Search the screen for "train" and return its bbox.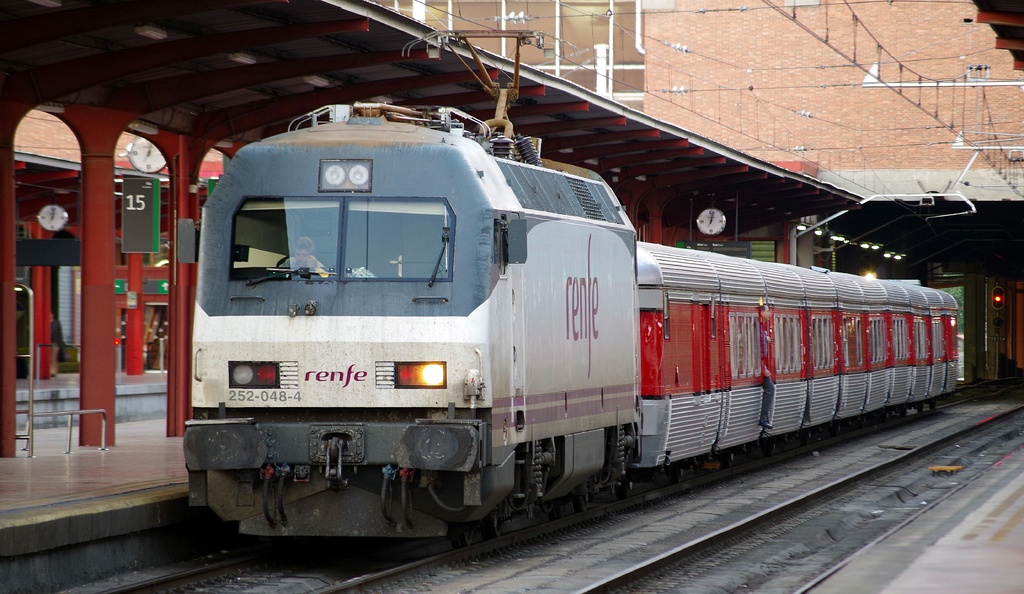
Found: <box>184,29,963,544</box>.
